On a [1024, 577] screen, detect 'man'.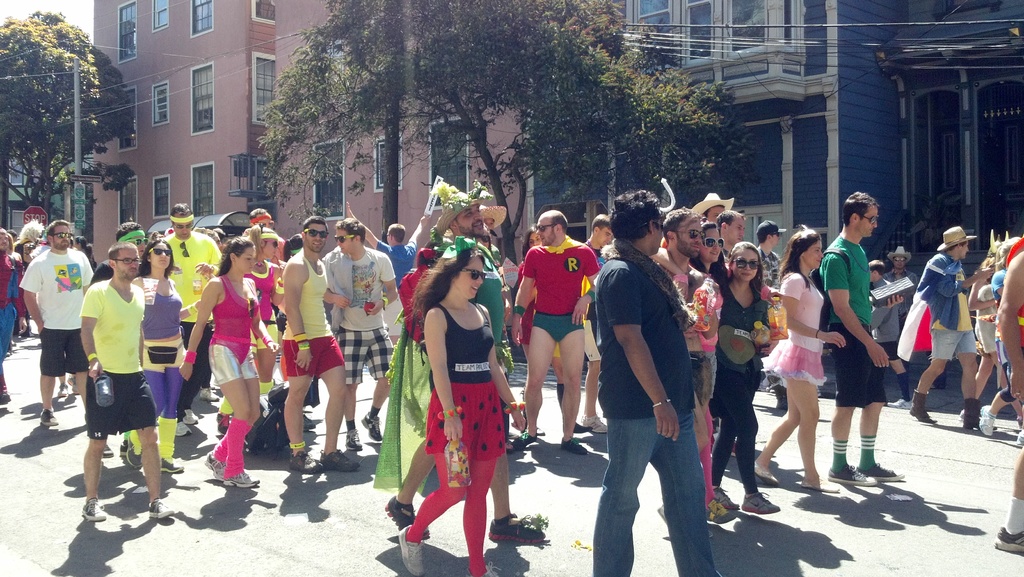
bbox(912, 222, 978, 433).
